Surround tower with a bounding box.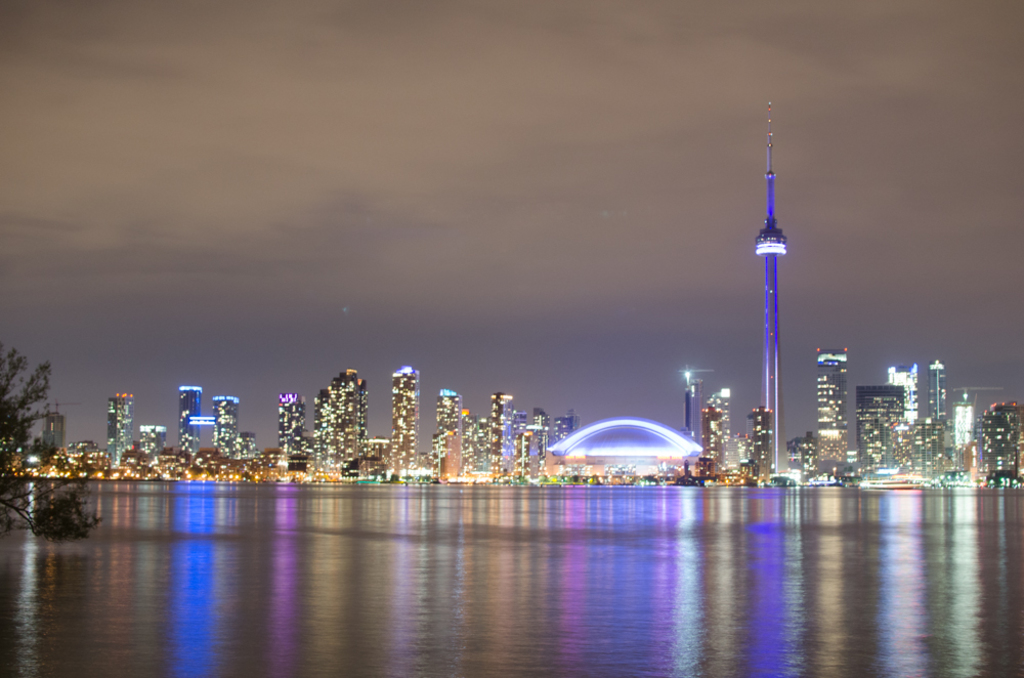
box=[180, 383, 243, 459].
